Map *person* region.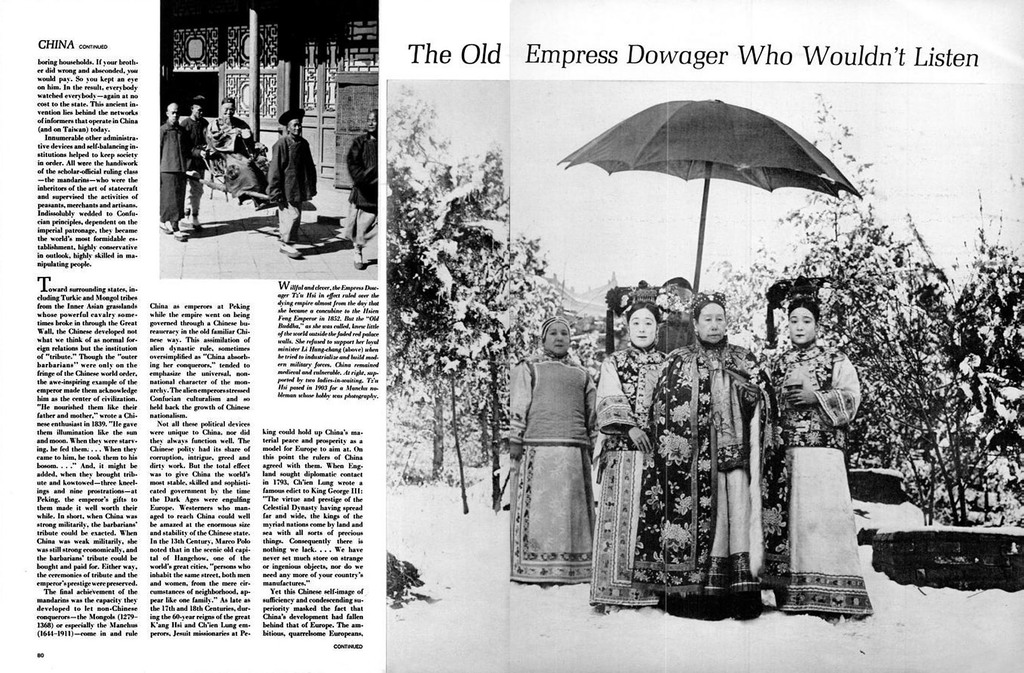
Mapped to (596, 310, 665, 617).
